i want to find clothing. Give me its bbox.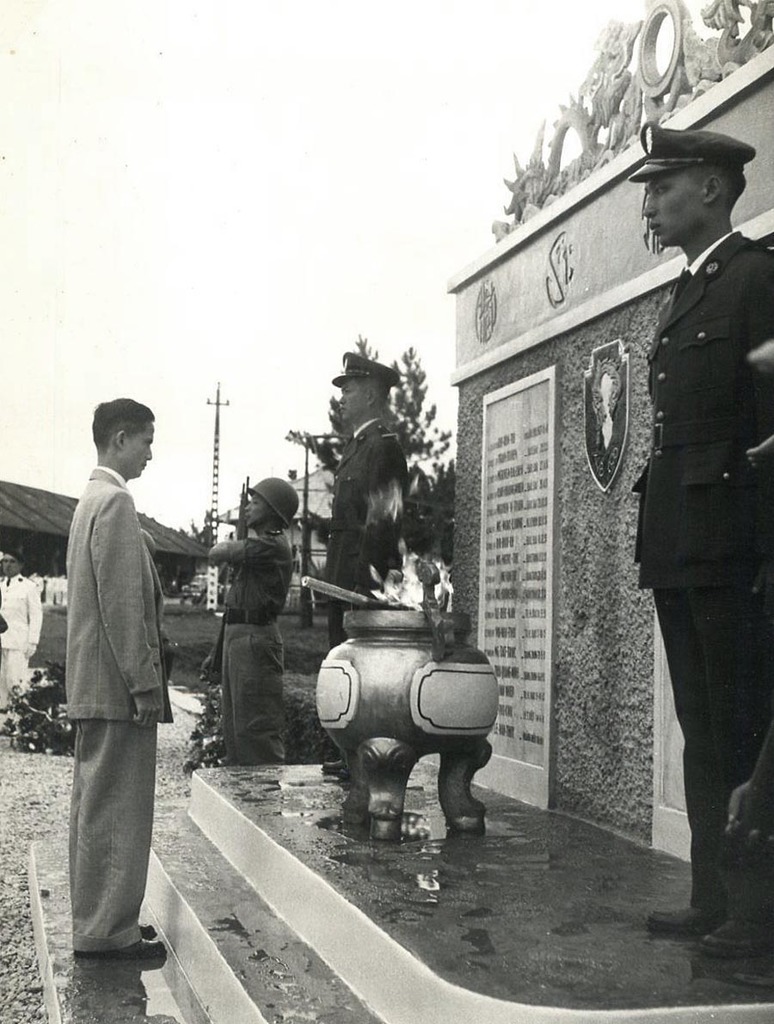
322,410,406,651.
